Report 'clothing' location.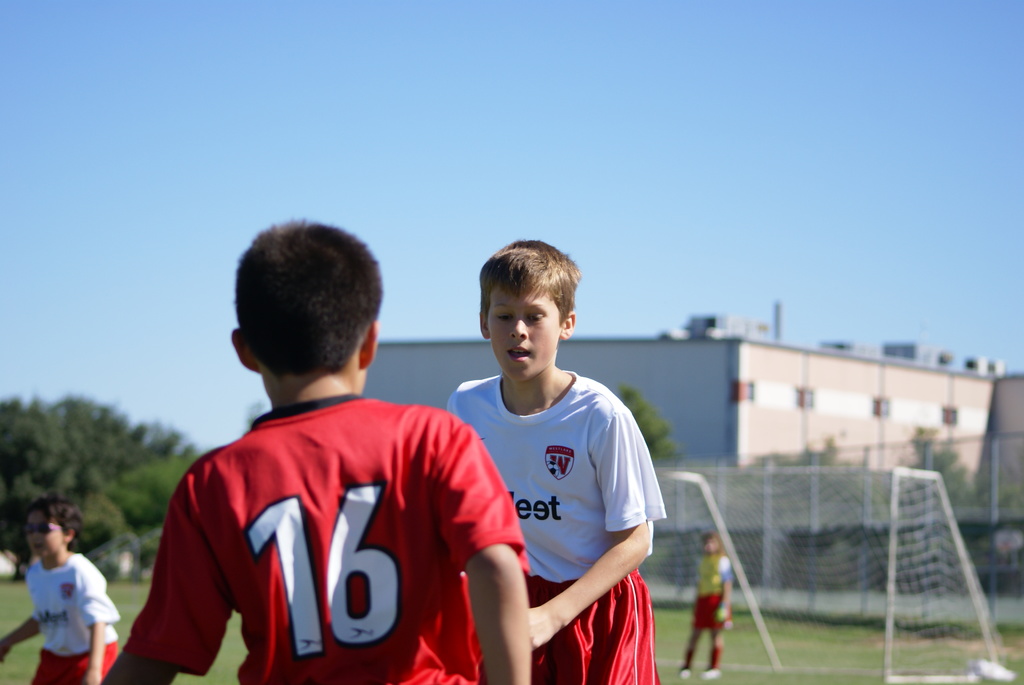
Report: box(690, 554, 728, 631).
